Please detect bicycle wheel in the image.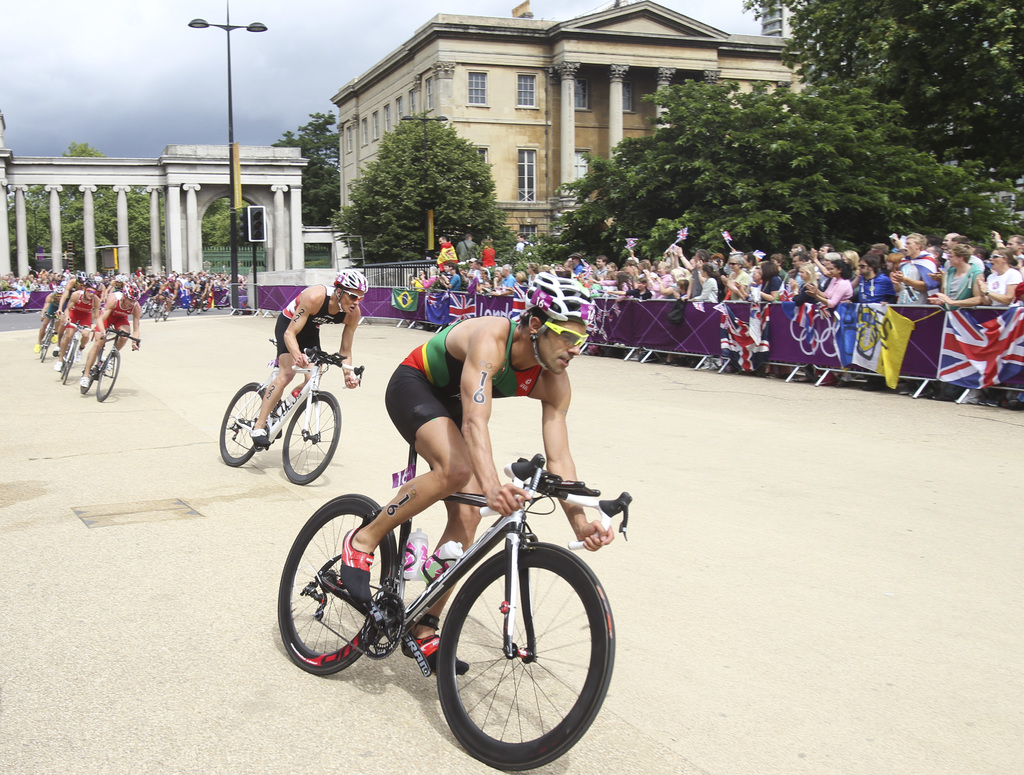
(x1=266, y1=497, x2=415, y2=670).
